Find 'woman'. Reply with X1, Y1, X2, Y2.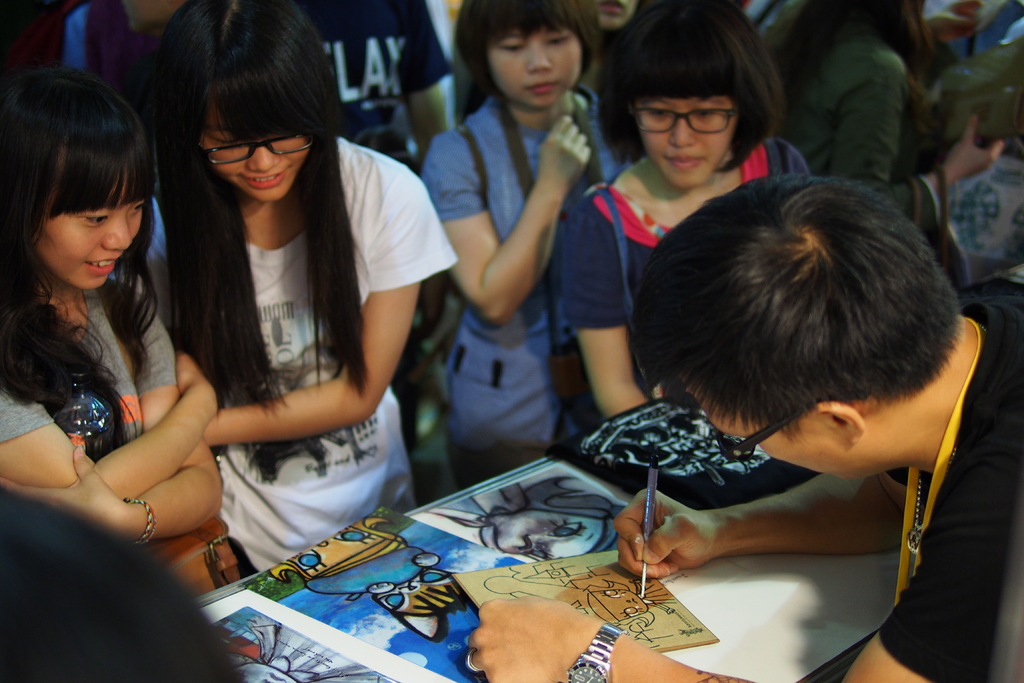
419, 0, 629, 494.
